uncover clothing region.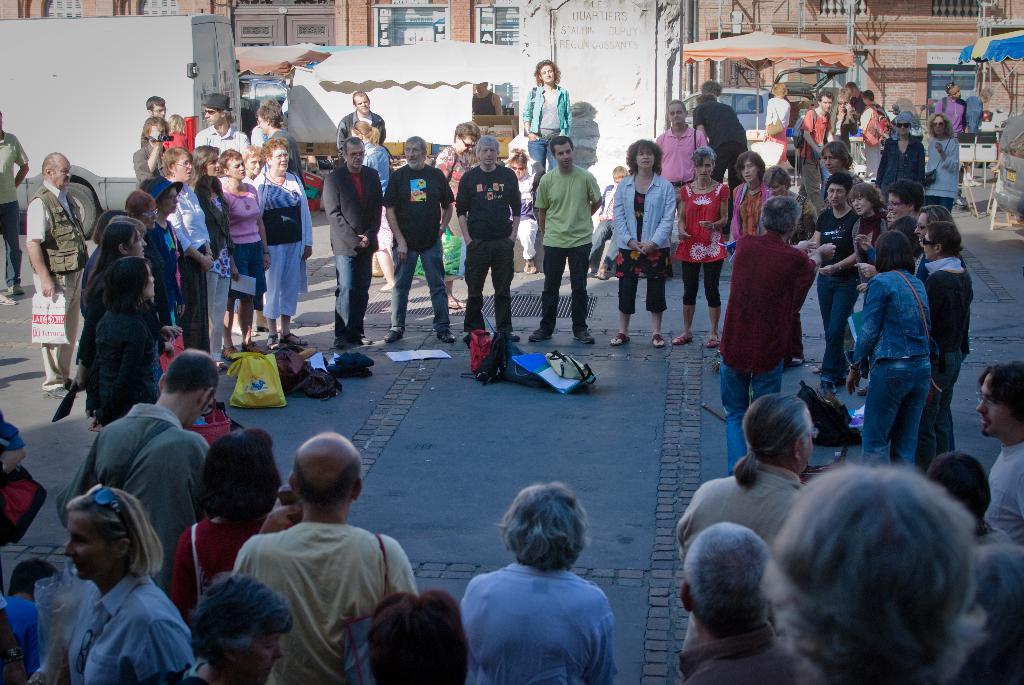
Uncovered: bbox=(94, 302, 159, 423).
